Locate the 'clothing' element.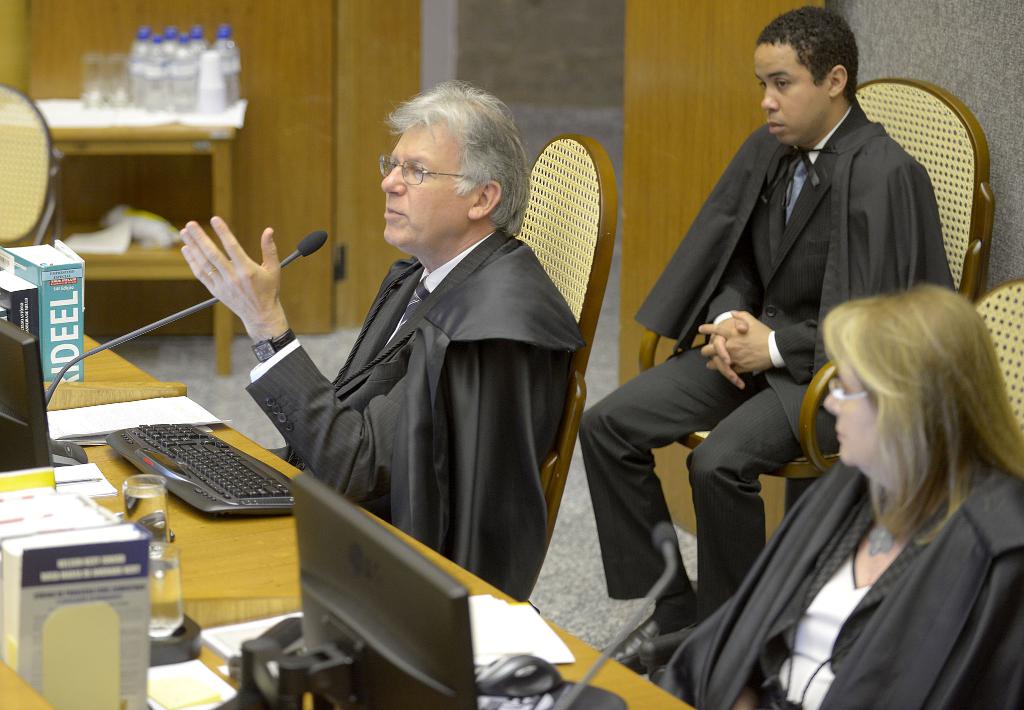
Element bbox: {"x1": 653, "y1": 449, "x2": 1023, "y2": 709}.
